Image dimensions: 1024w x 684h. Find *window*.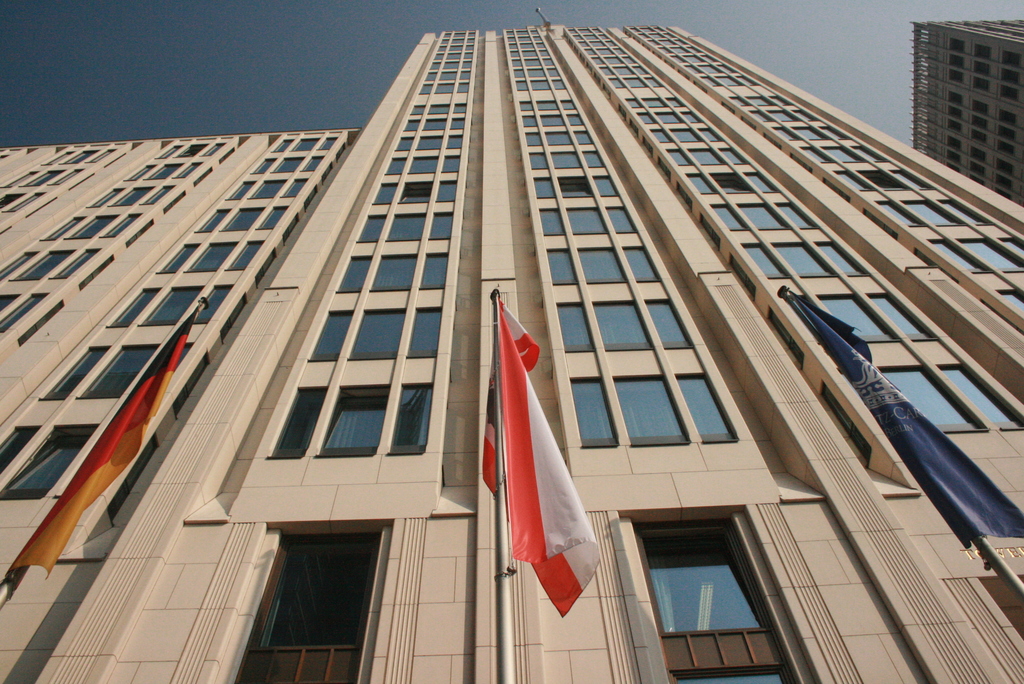
BBox(321, 384, 394, 453).
